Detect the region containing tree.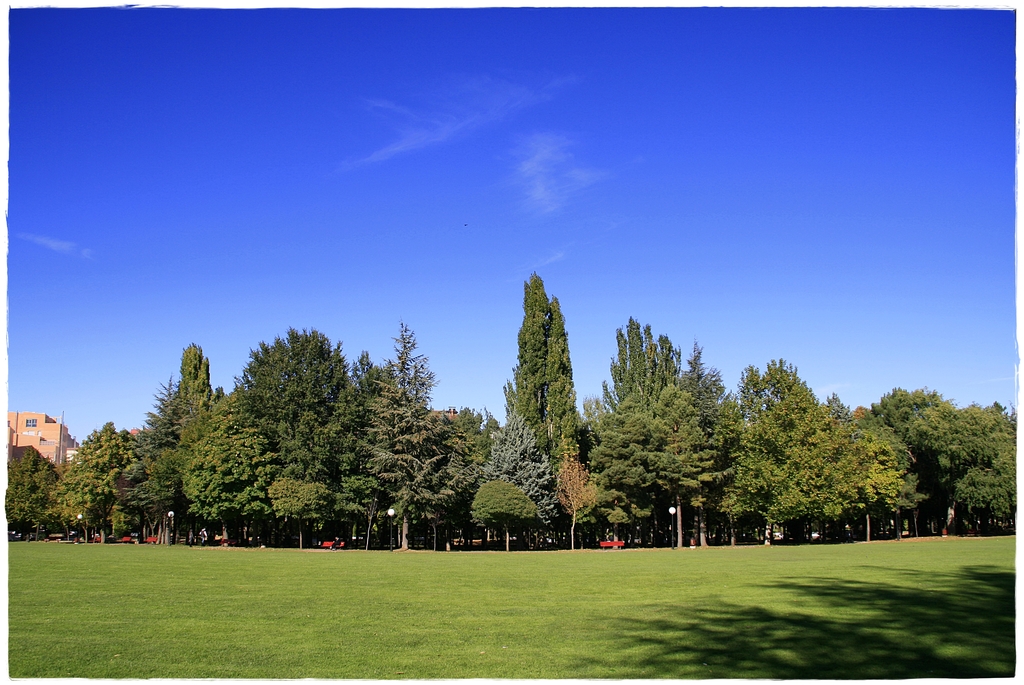
<box>551,442,605,553</box>.
